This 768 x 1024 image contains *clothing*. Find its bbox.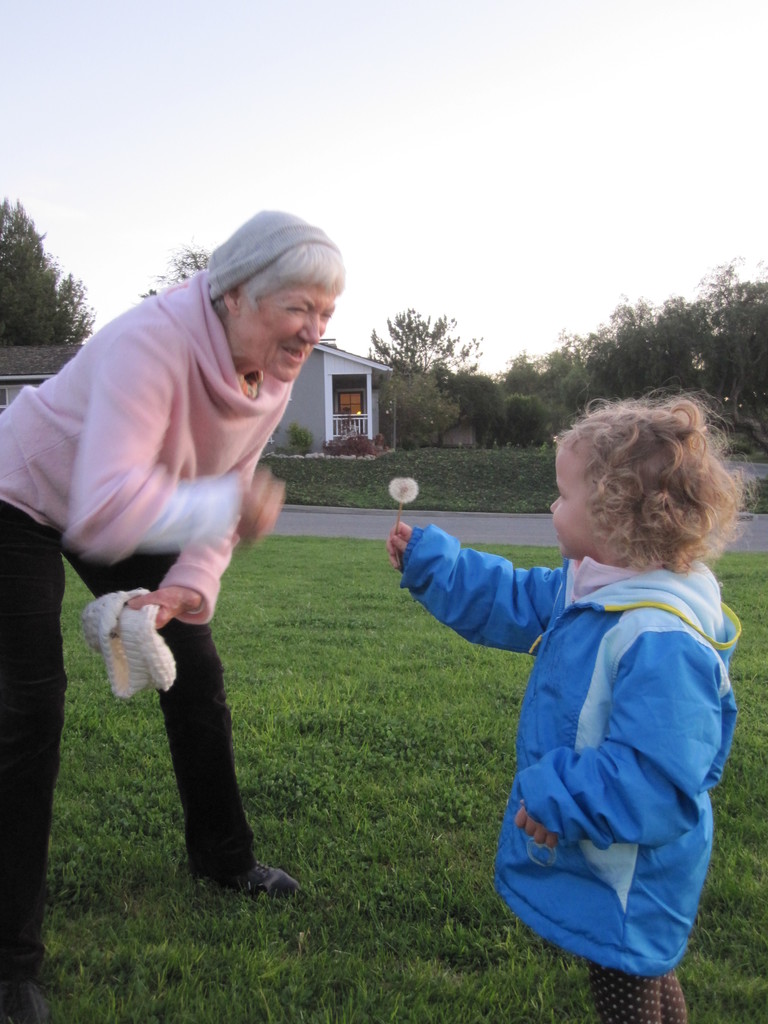
rect(0, 264, 301, 979).
